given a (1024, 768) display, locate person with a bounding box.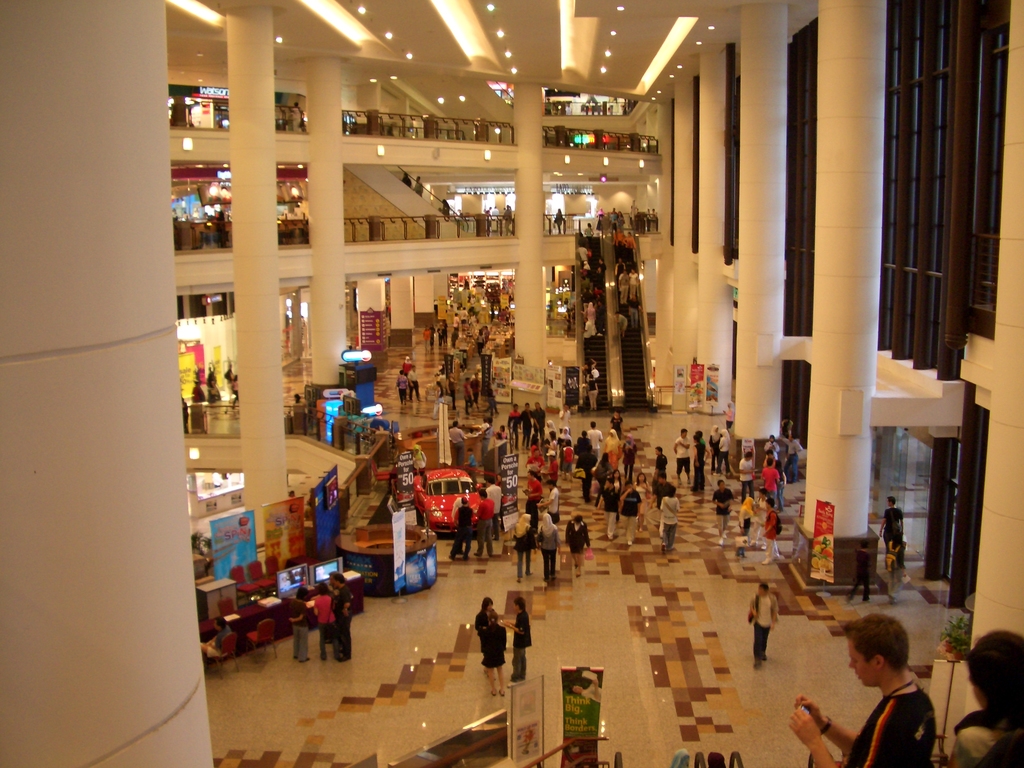
Located: bbox=[499, 204, 515, 237].
